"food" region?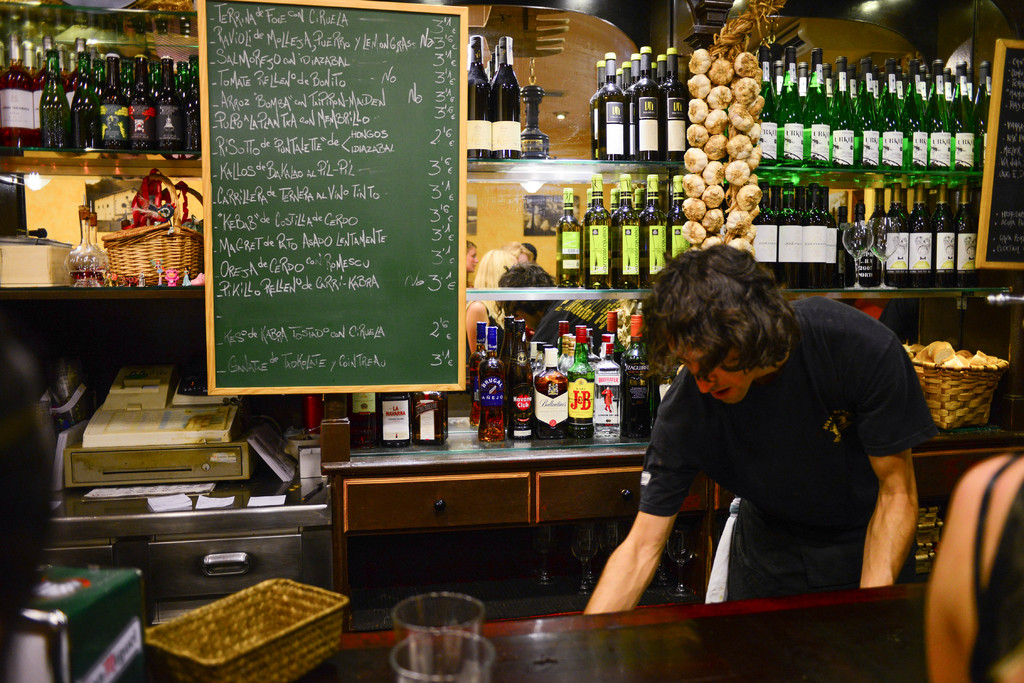
bbox=[681, 144, 707, 172]
